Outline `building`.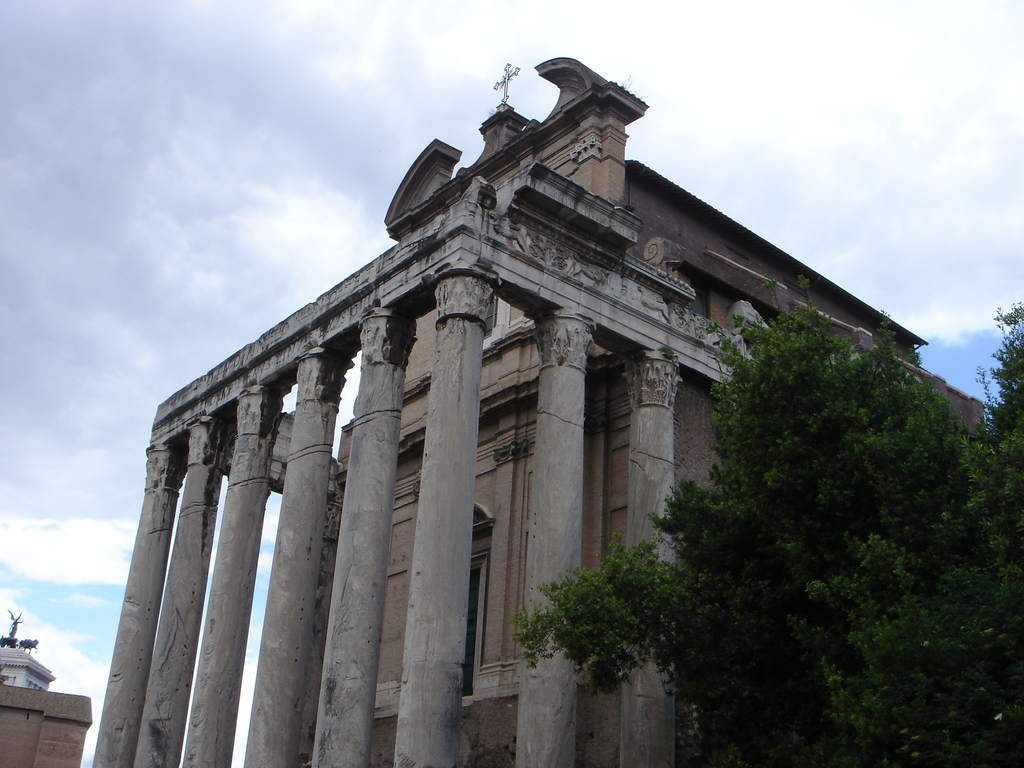
Outline: box=[0, 607, 54, 689].
